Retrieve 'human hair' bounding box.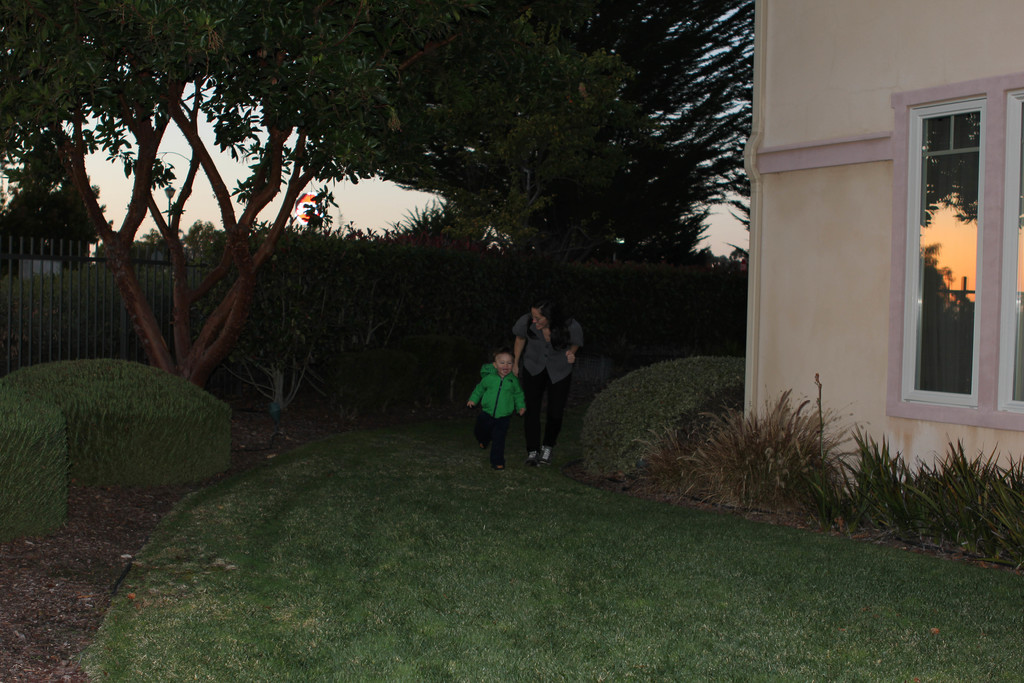
Bounding box: 533/293/569/350.
